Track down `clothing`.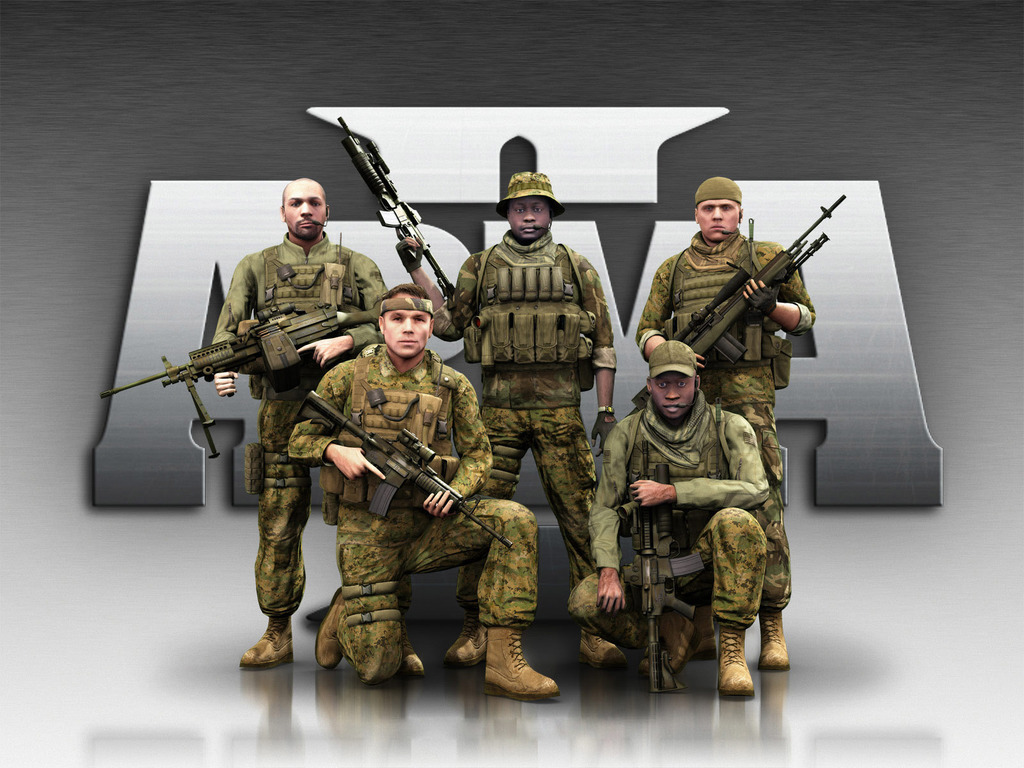
Tracked to rect(647, 244, 820, 627).
